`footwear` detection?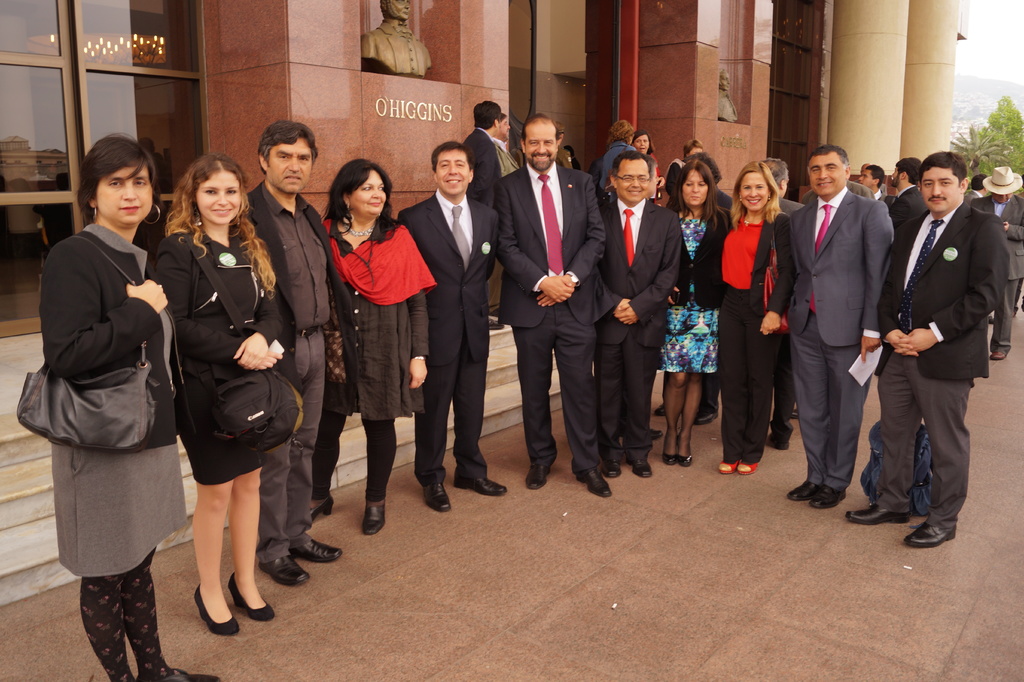
box=[994, 353, 1005, 361]
